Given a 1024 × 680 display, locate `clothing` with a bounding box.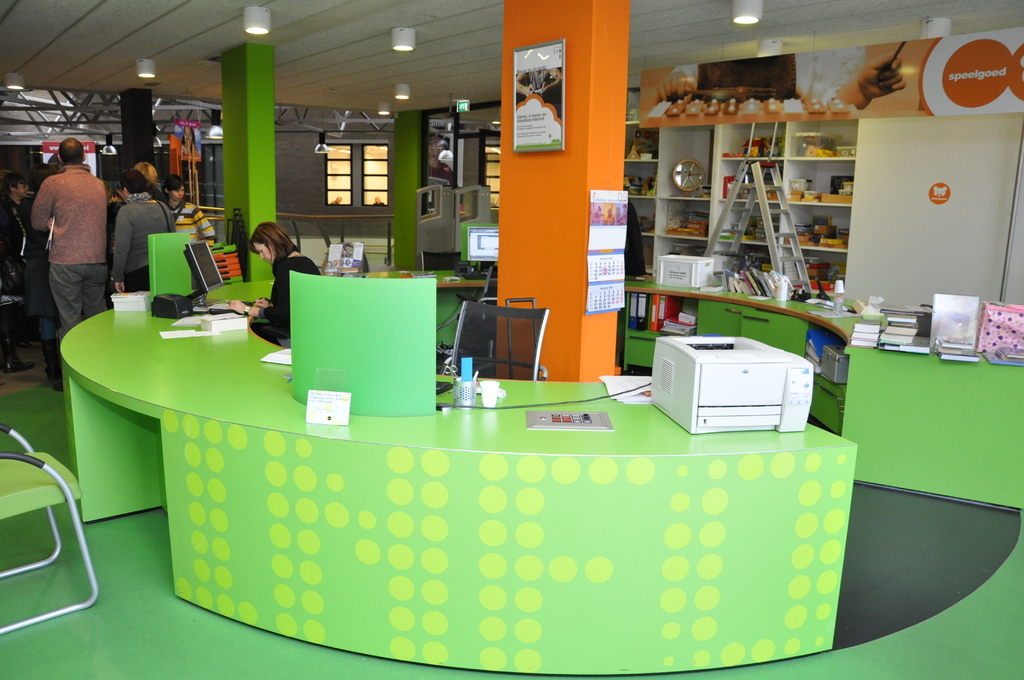
Located: (x1=13, y1=140, x2=95, y2=311).
